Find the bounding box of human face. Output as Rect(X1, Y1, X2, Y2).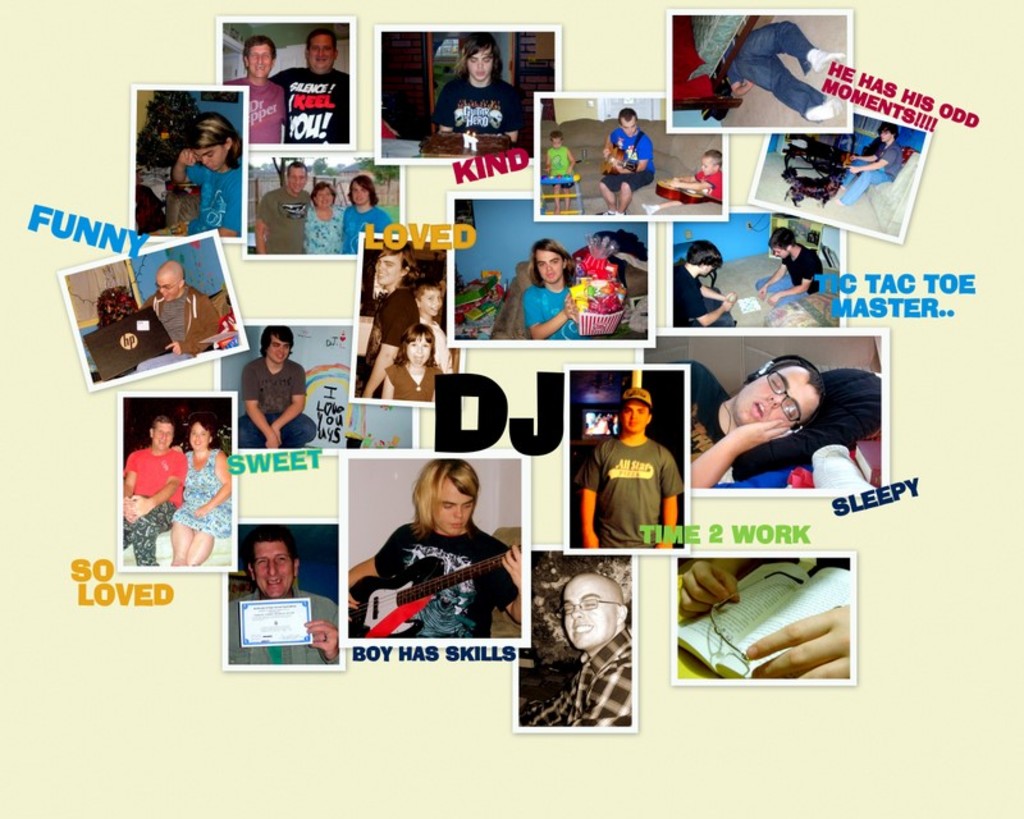
Rect(253, 543, 296, 599).
